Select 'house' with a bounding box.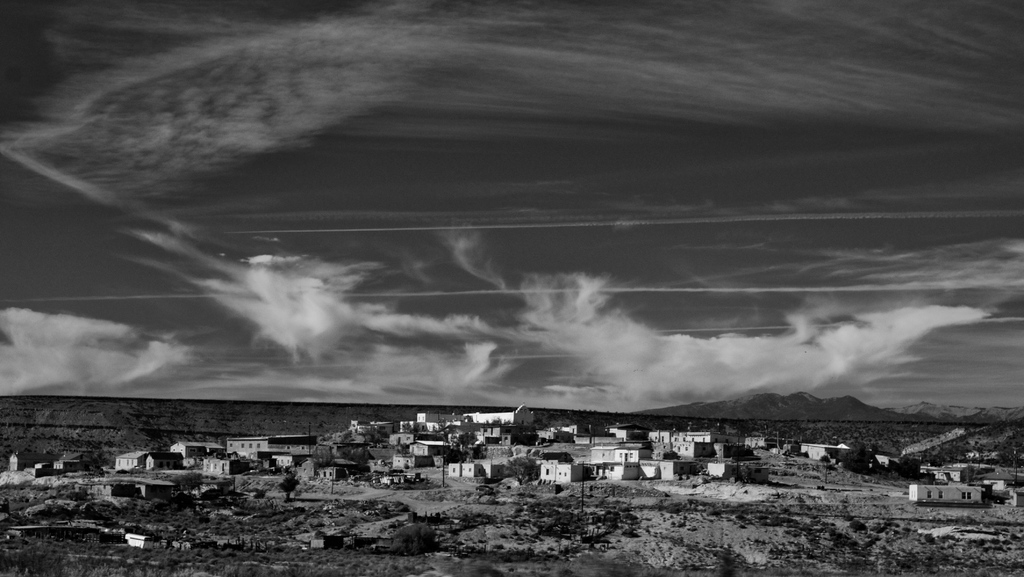
locate(49, 456, 65, 471).
